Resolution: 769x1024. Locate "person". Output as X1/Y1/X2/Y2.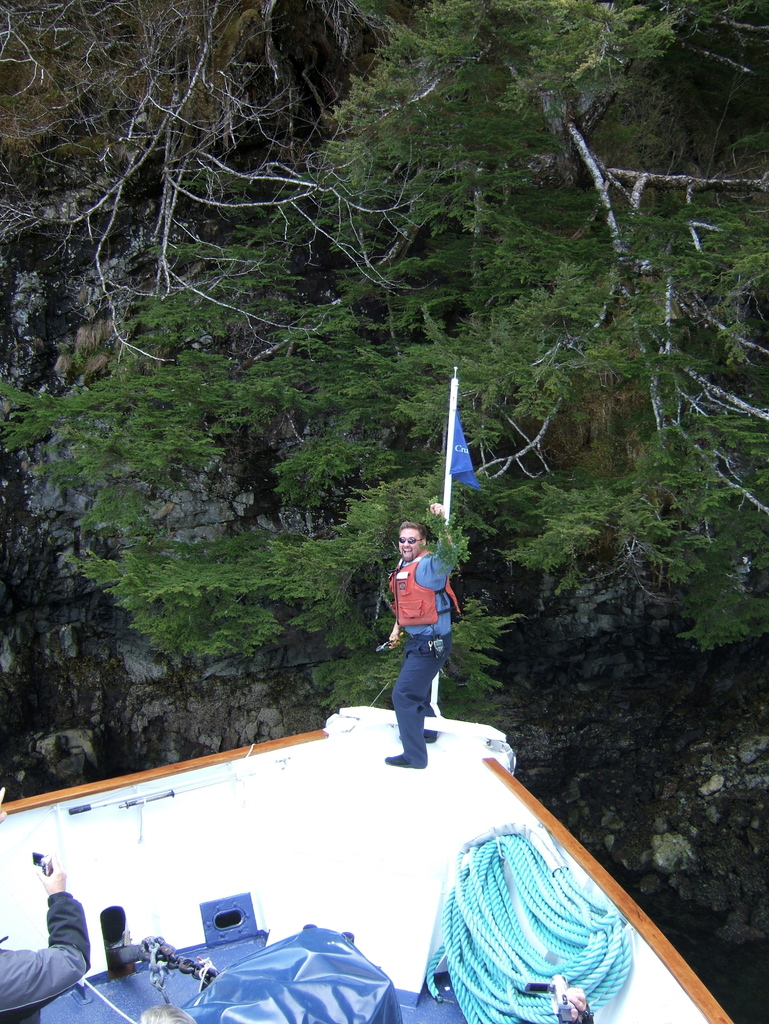
0/856/92/1023.
